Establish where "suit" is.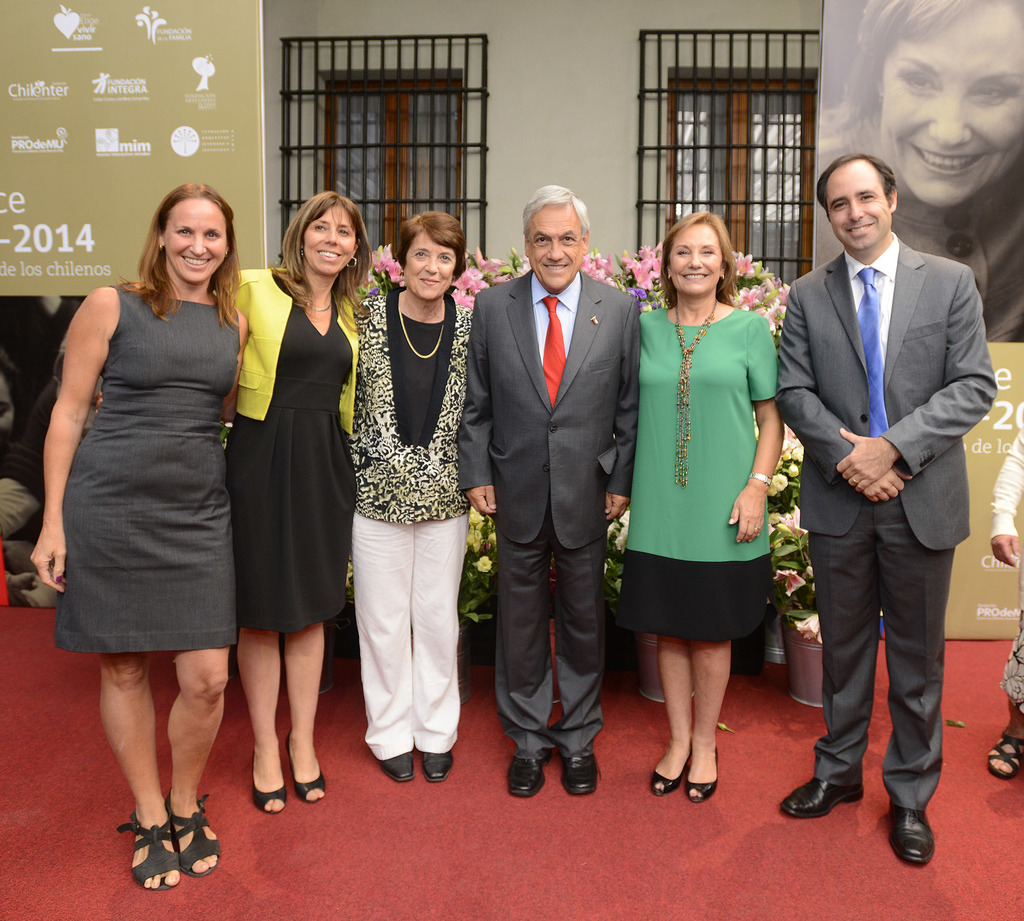
Established at 450, 262, 642, 778.
